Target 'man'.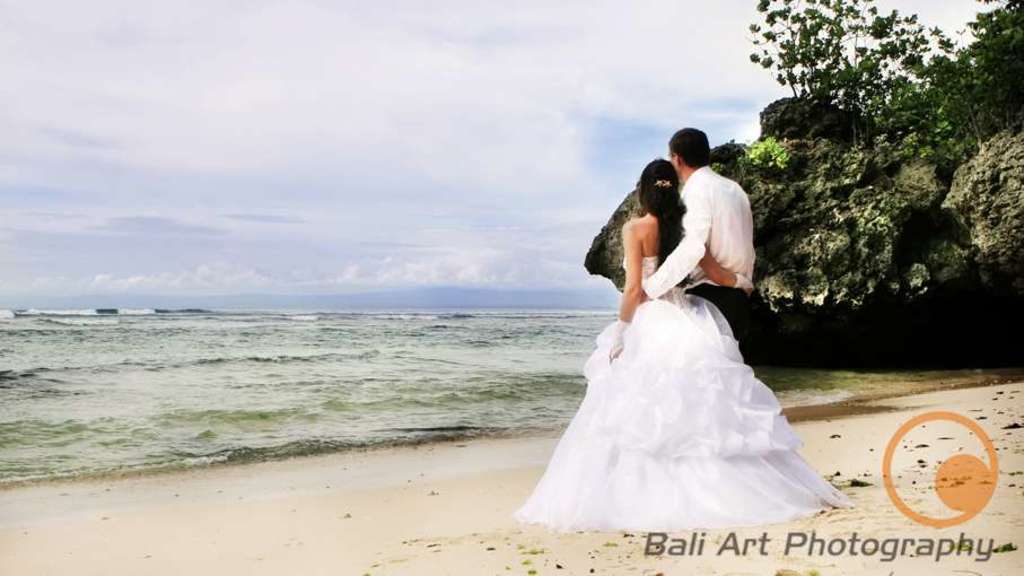
Target region: <region>636, 125, 758, 375</region>.
